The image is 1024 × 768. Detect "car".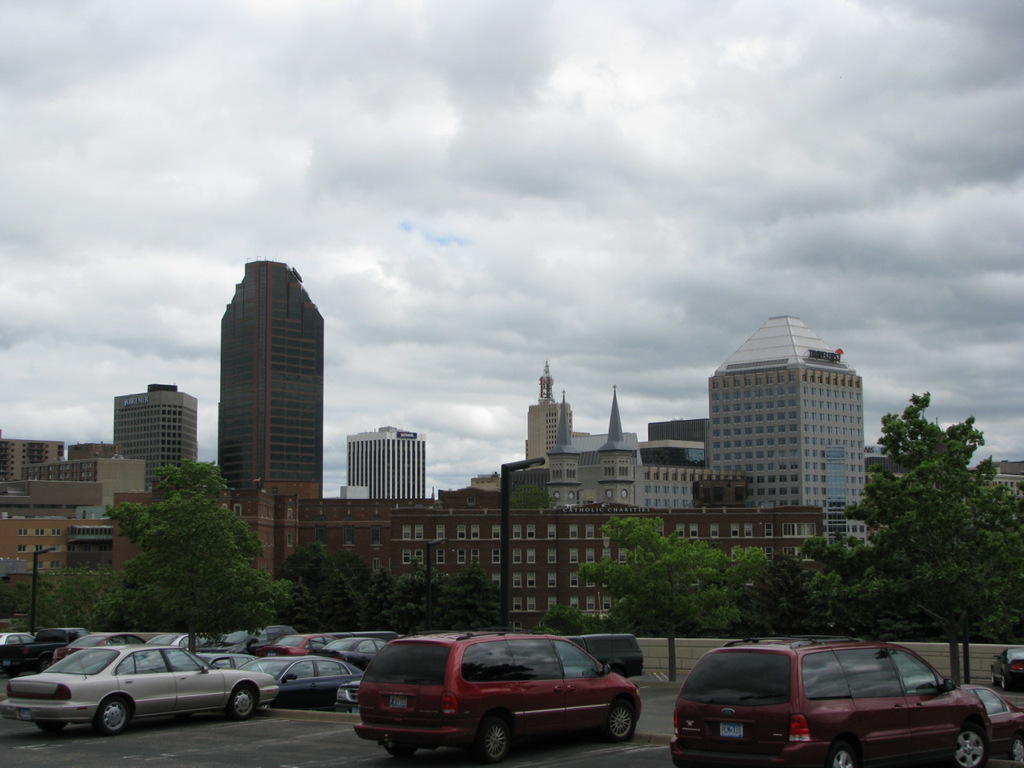
Detection: bbox=(669, 631, 991, 767).
